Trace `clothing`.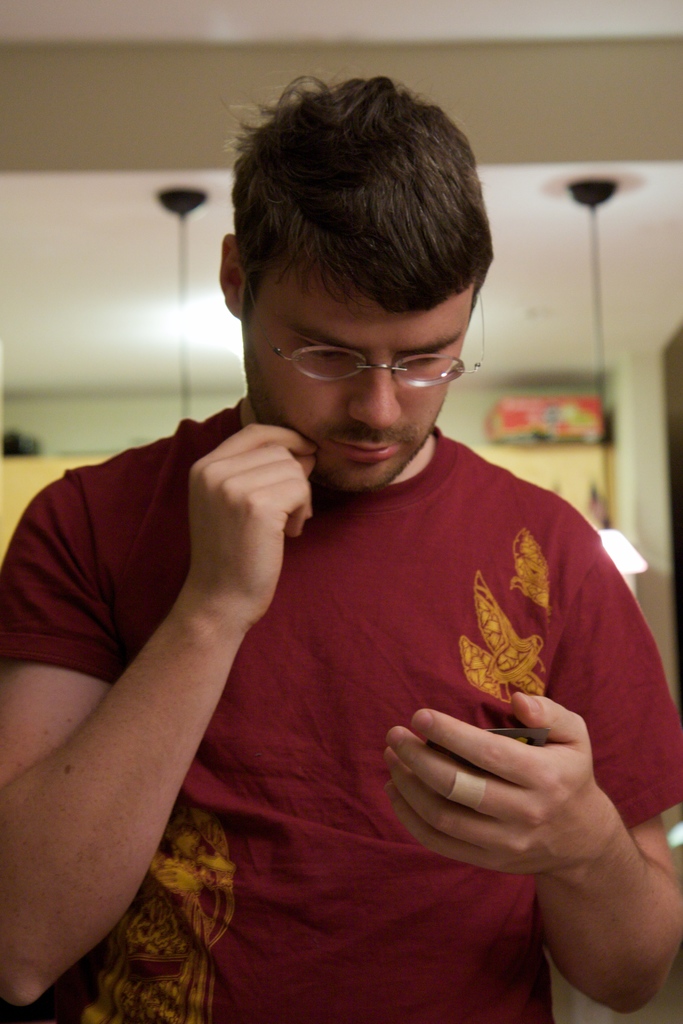
Traced to detection(97, 289, 617, 1016).
